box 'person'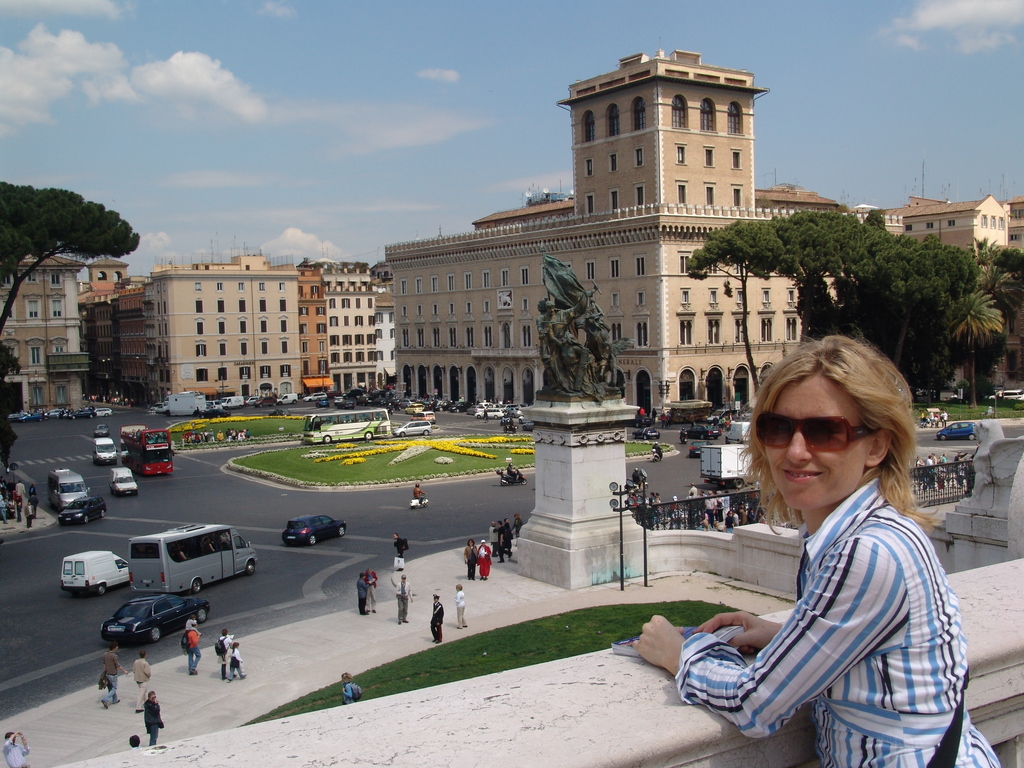
628:335:1002:767
